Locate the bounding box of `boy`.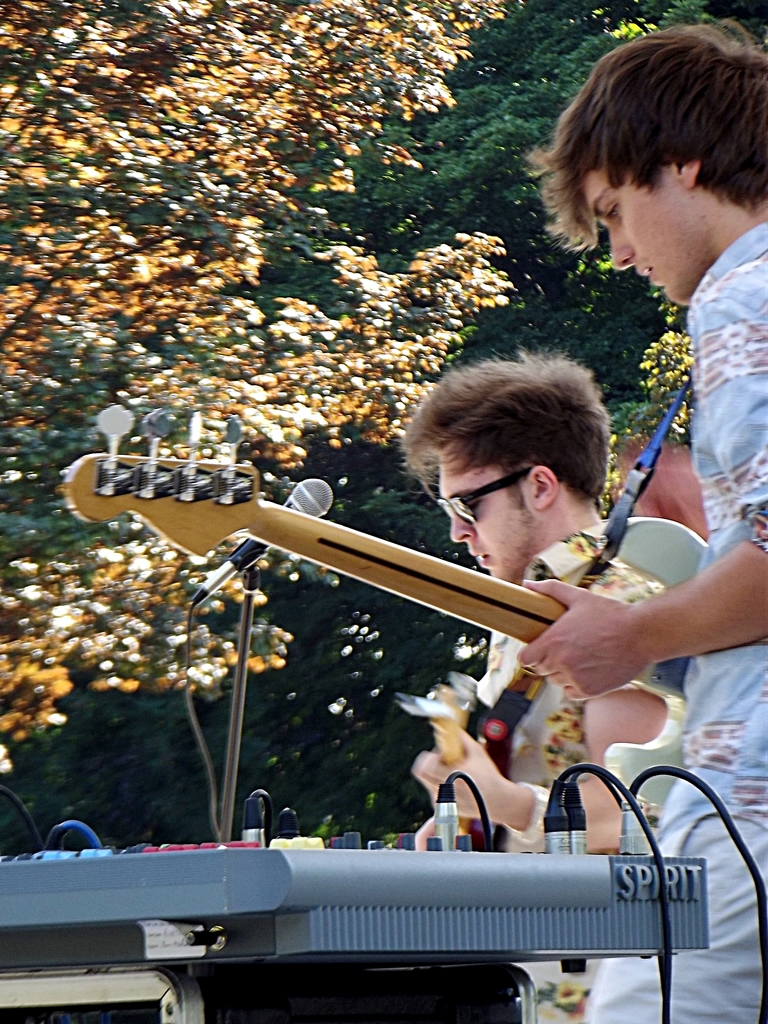
Bounding box: rect(517, 14, 767, 1023).
